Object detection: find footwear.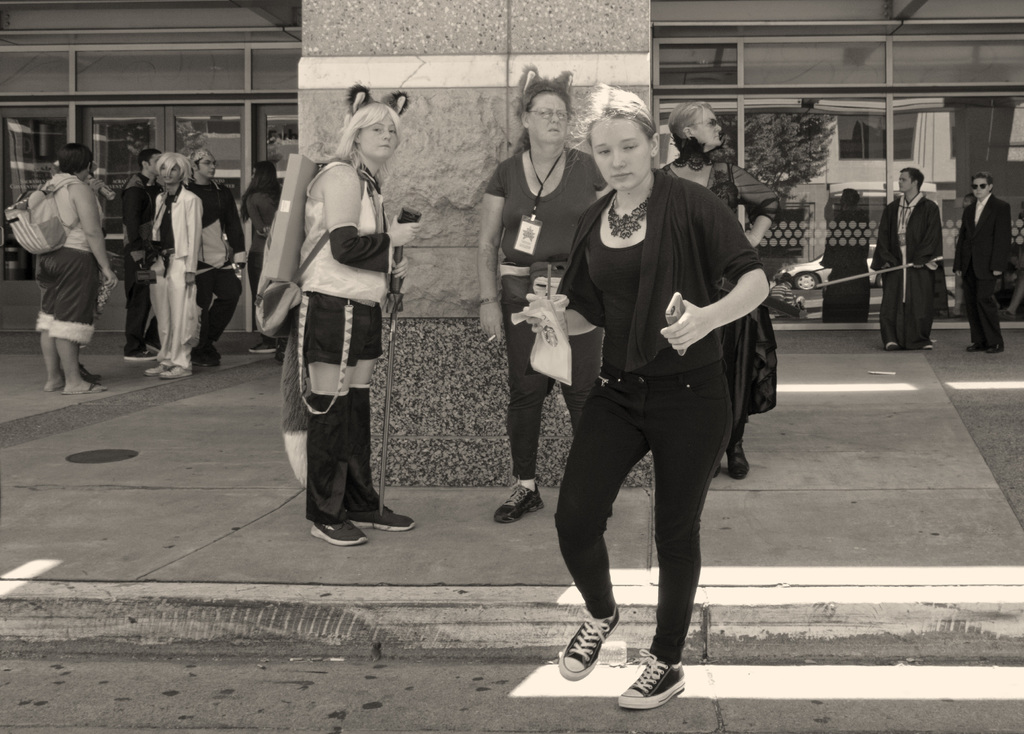
[961, 338, 983, 358].
